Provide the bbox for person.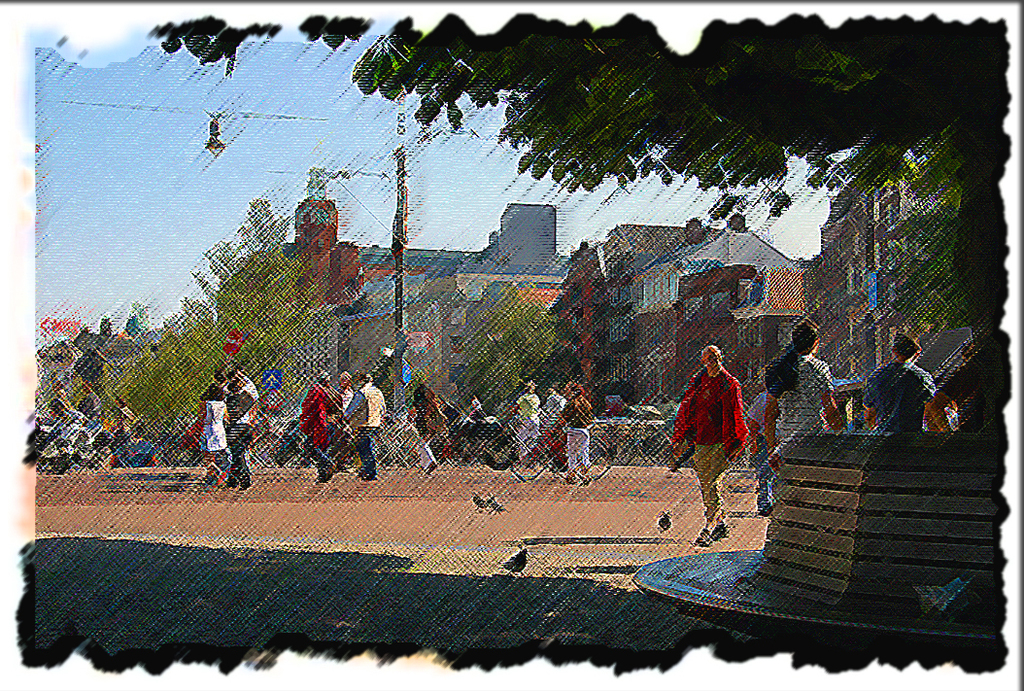
[x1=860, y1=334, x2=932, y2=432].
